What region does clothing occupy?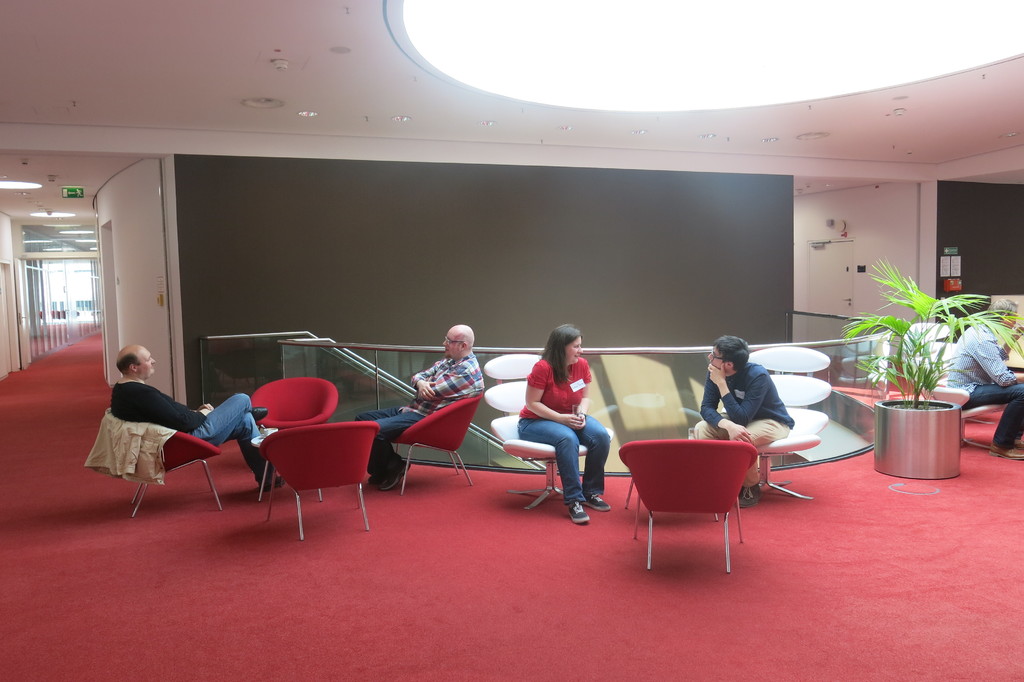
select_region(692, 364, 790, 488).
